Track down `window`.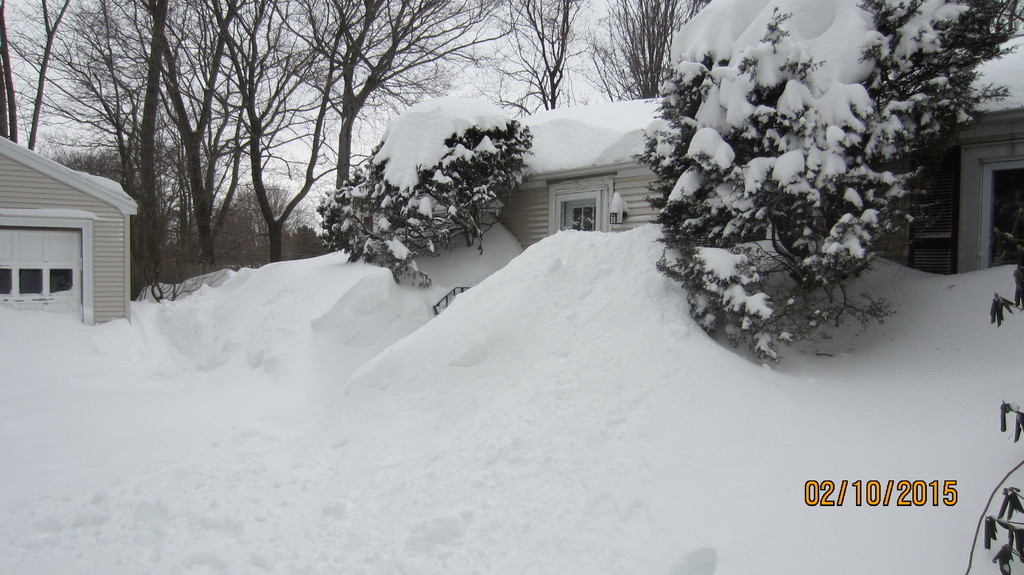
Tracked to (18, 267, 47, 293).
